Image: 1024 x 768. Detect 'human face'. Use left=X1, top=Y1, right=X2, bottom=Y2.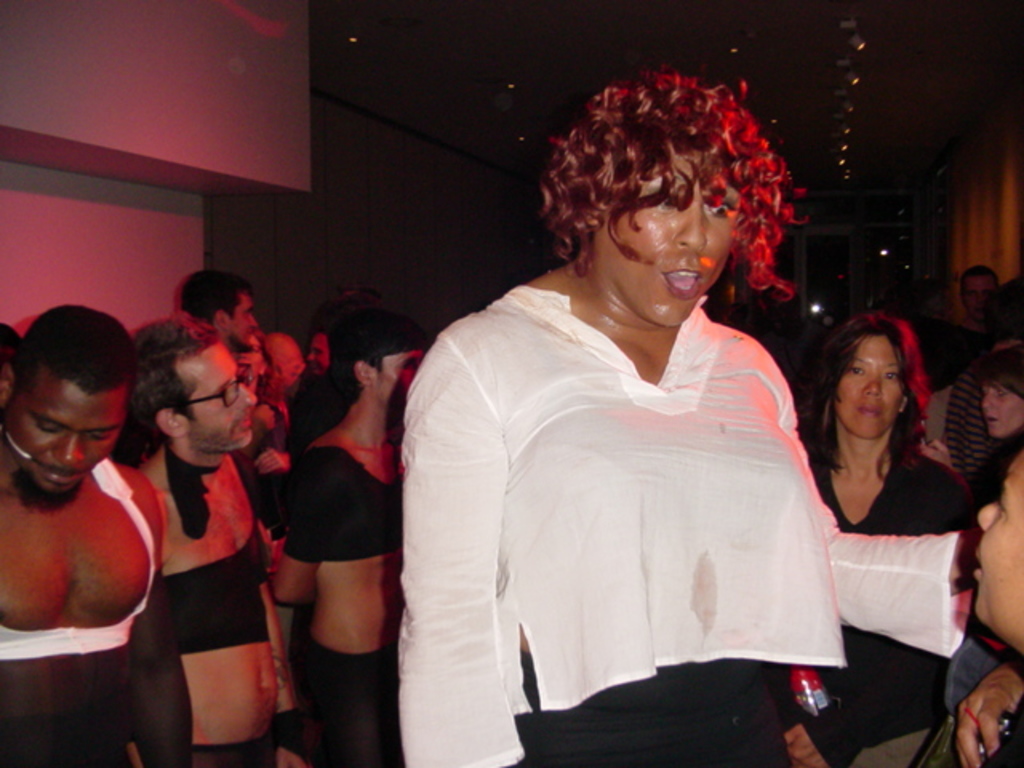
left=963, top=454, right=1022, bottom=638.
